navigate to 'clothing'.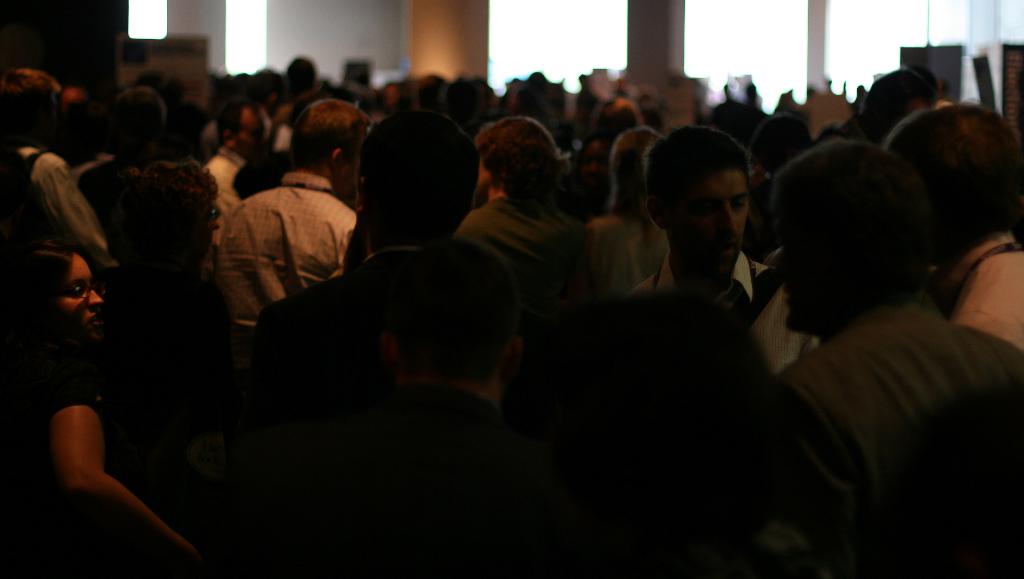
Navigation target: (0,145,124,277).
